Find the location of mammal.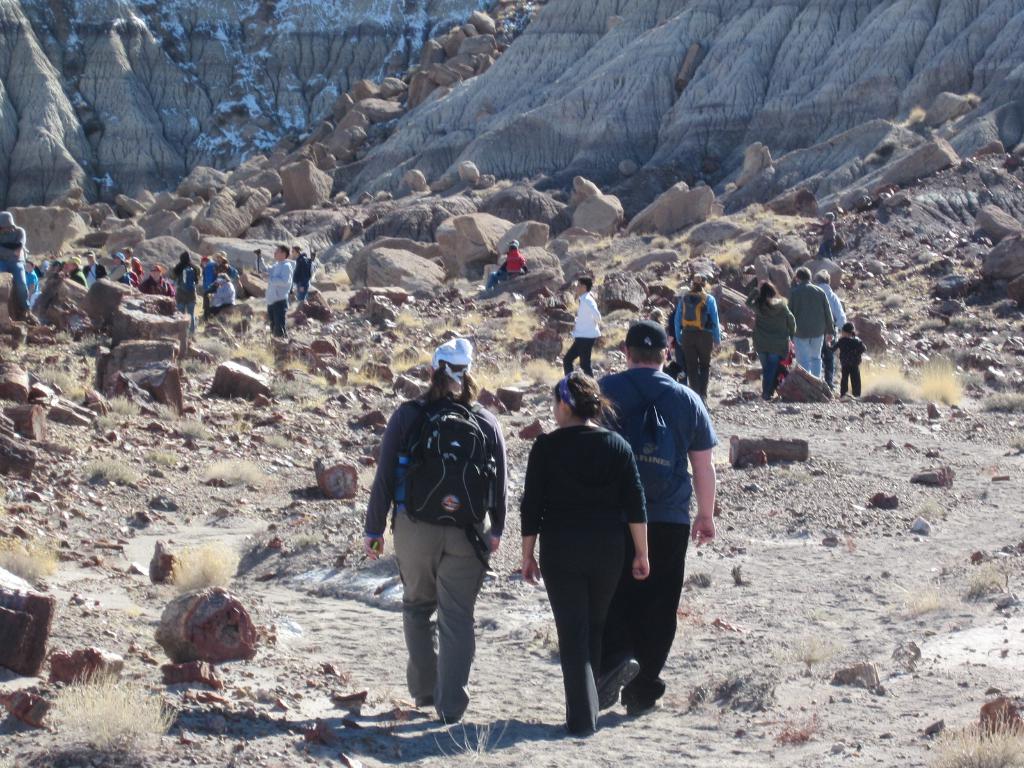
Location: bbox=(82, 246, 108, 290).
